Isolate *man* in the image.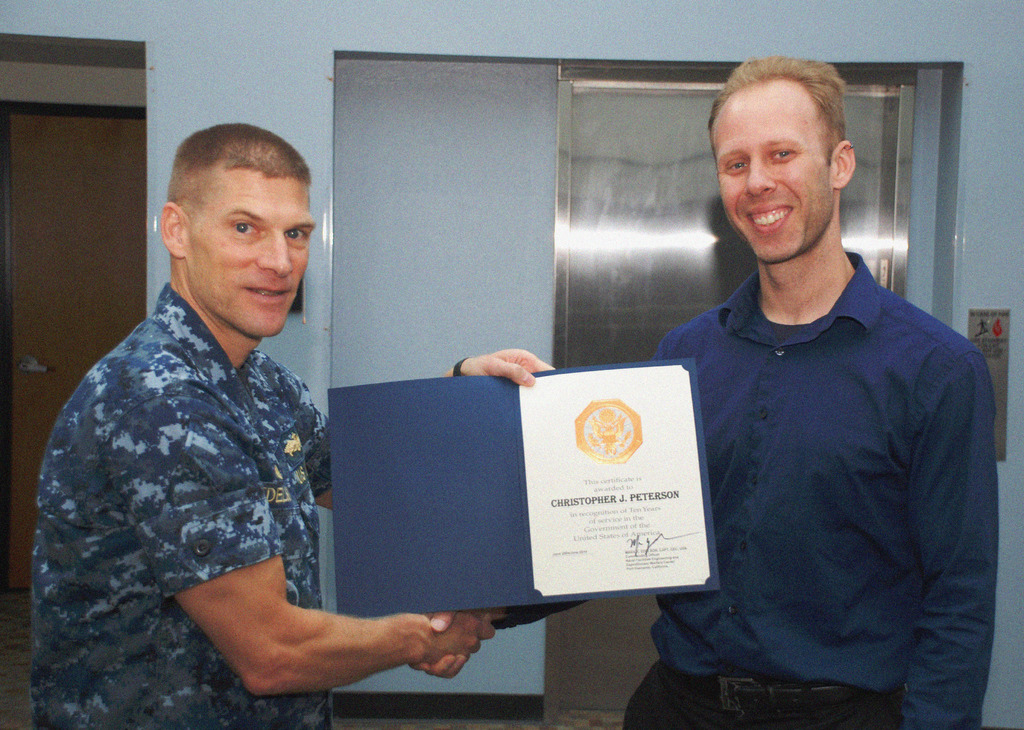
Isolated region: detection(430, 53, 1004, 726).
